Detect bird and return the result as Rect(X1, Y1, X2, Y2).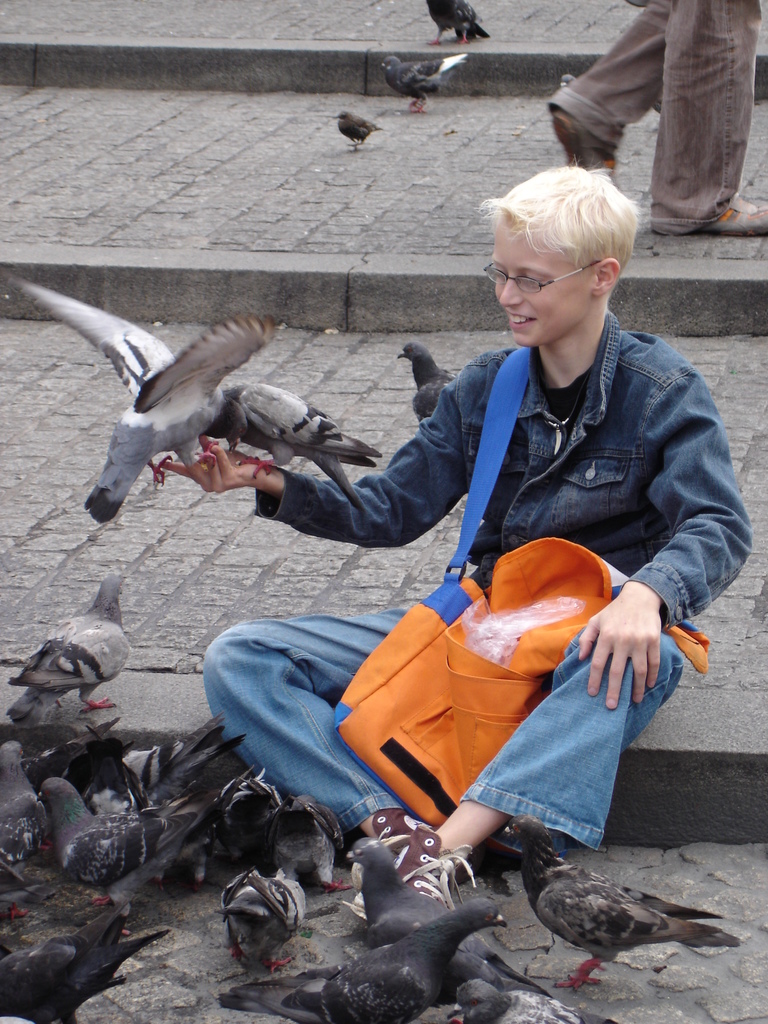
Rect(98, 721, 238, 821).
